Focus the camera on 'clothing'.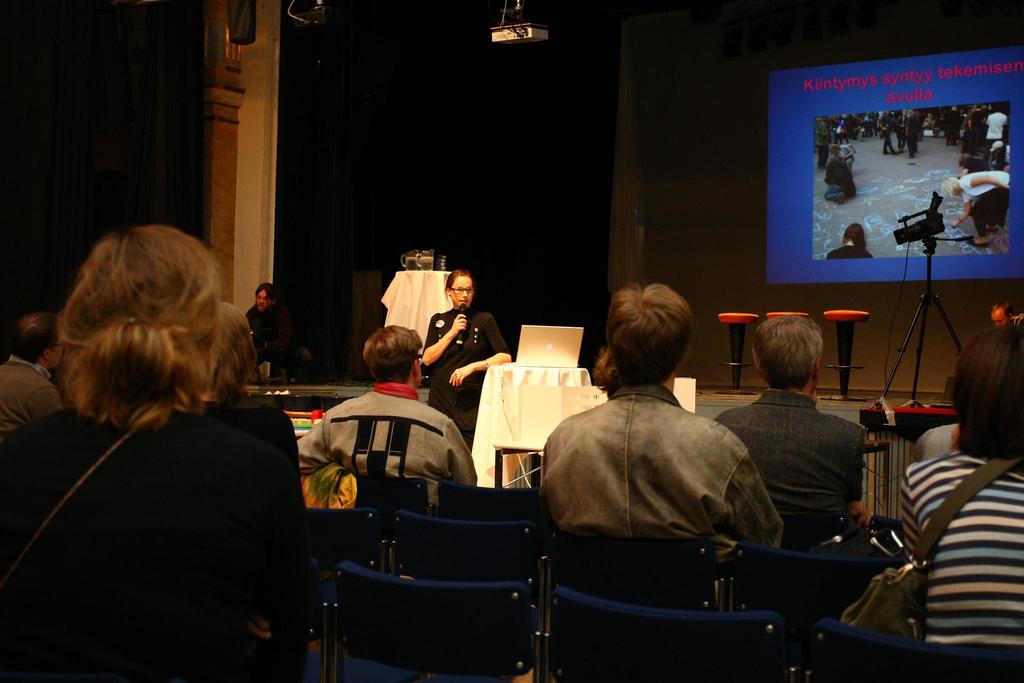
Focus region: bbox=(244, 297, 296, 381).
